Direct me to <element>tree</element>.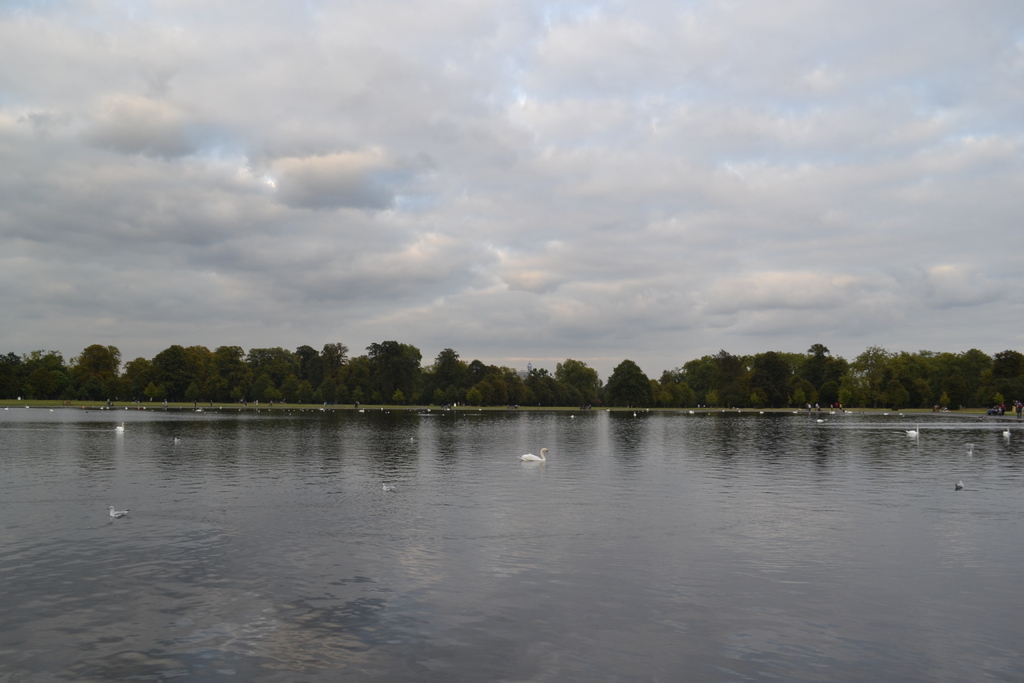
Direction: box(0, 350, 40, 404).
